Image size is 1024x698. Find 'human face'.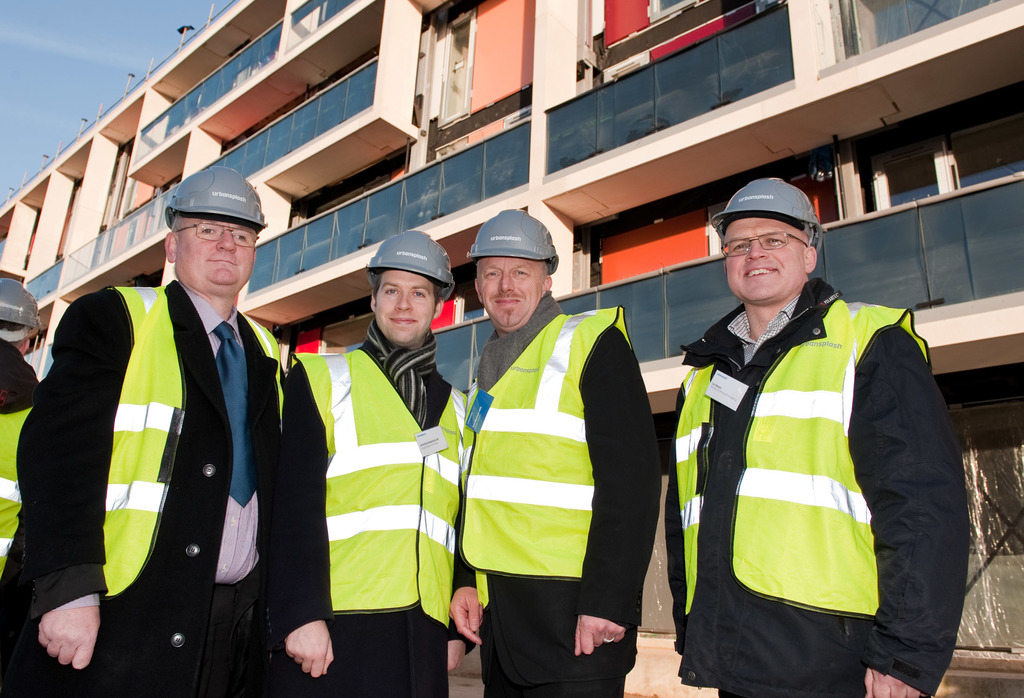
detection(184, 211, 255, 290).
